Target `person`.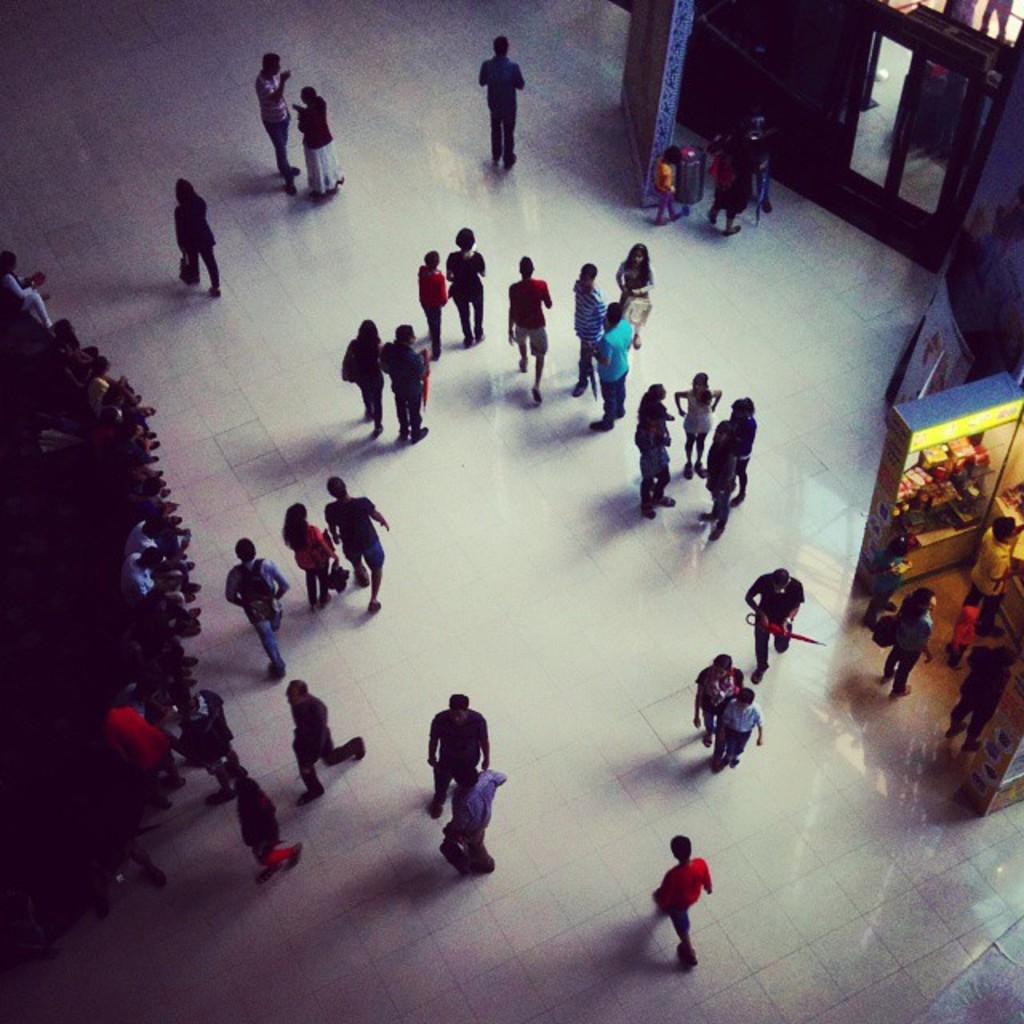
Target region: <region>882, 586, 934, 694</region>.
